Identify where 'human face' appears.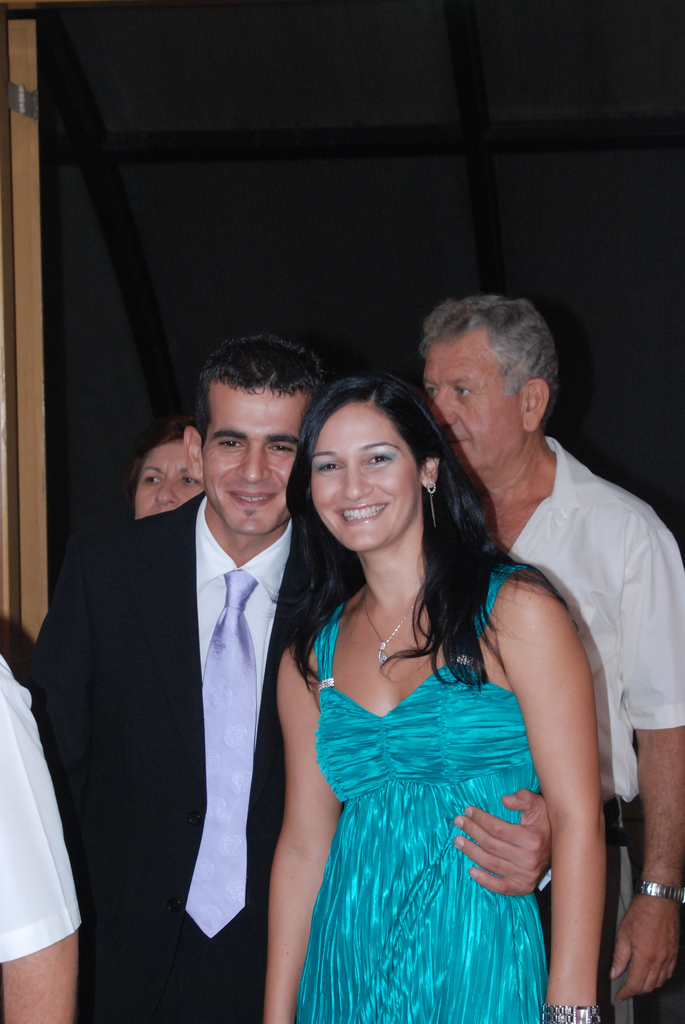
Appears at box(420, 337, 520, 463).
